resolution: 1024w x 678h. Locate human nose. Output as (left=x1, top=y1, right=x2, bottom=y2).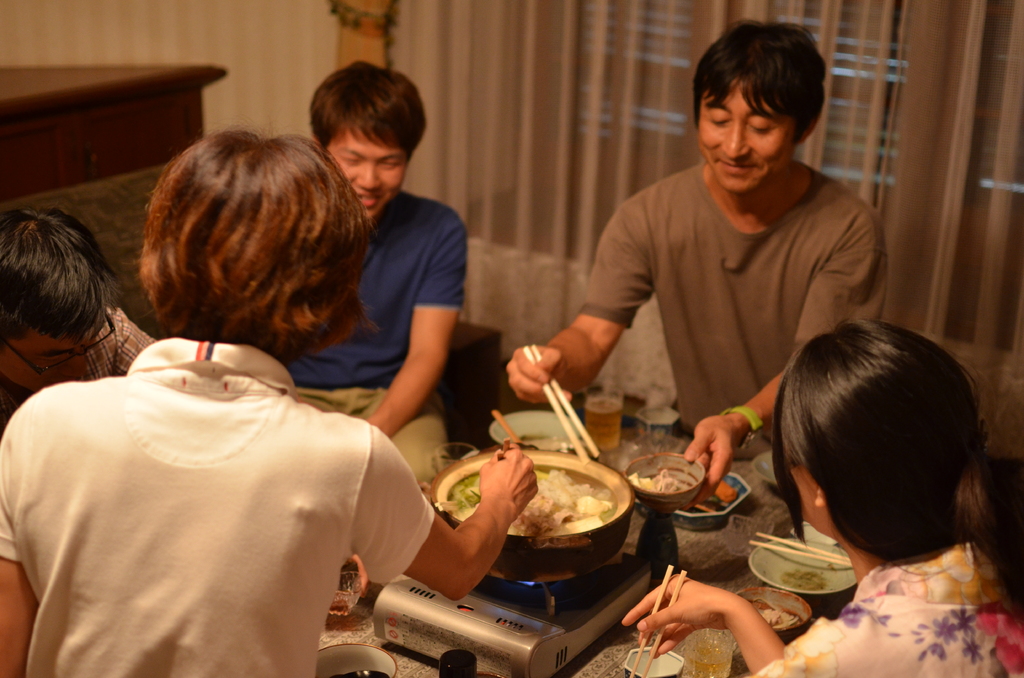
(left=719, top=117, right=752, bottom=156).
